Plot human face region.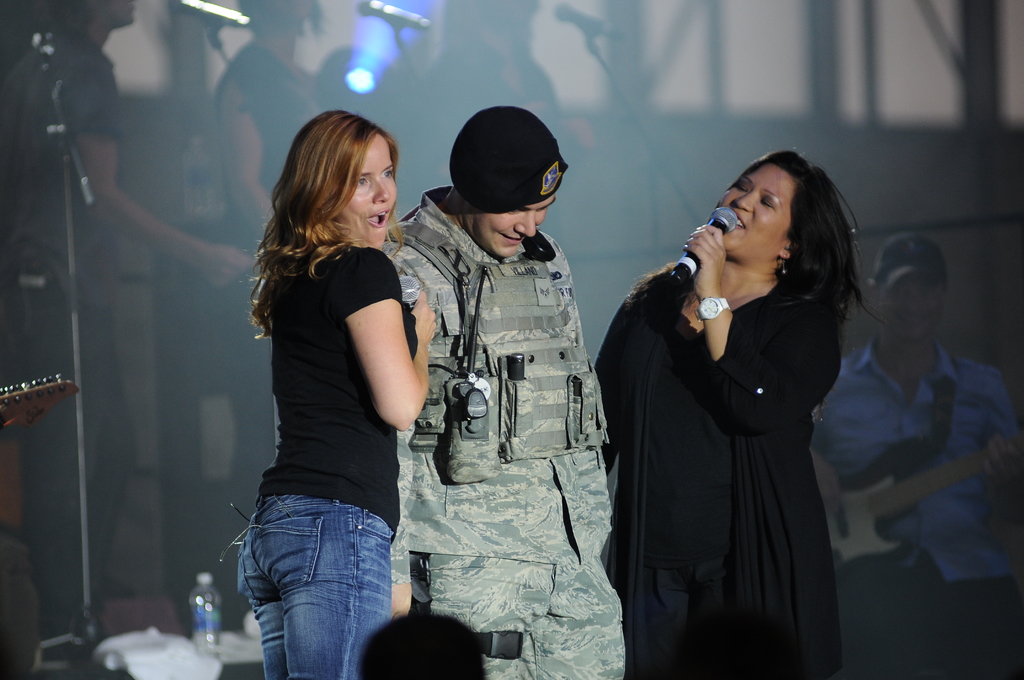
Plotted at rect(470, 202, 554, 256).
